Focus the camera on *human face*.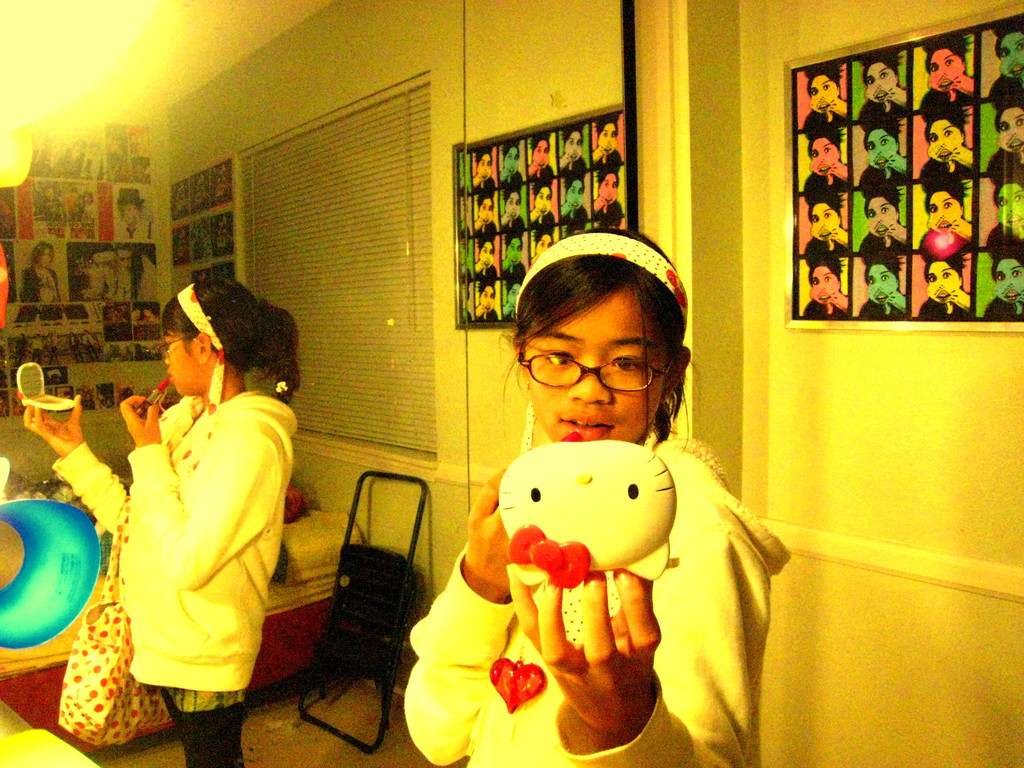
Focus region: (left=810, top=267, right=841, bottom=304).
